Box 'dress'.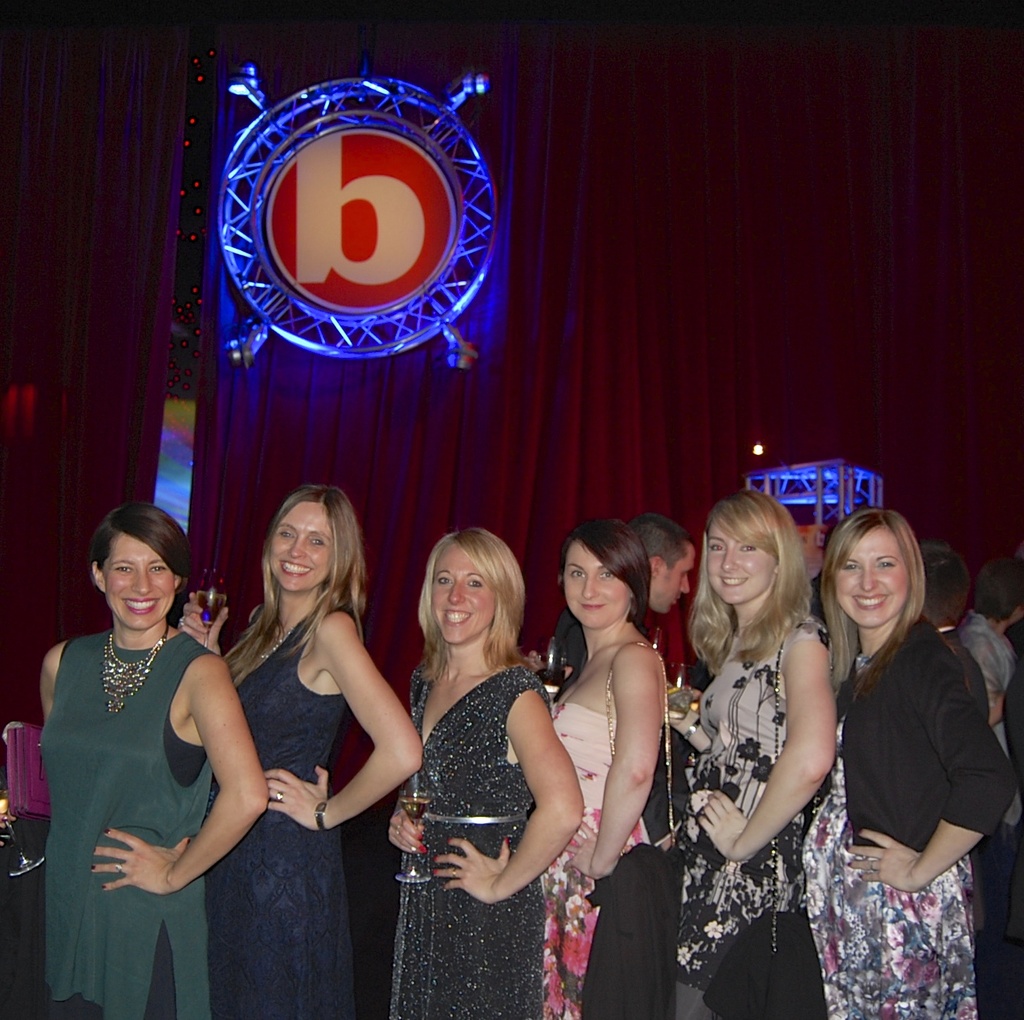
<box>389,661,553,1019</box>.
